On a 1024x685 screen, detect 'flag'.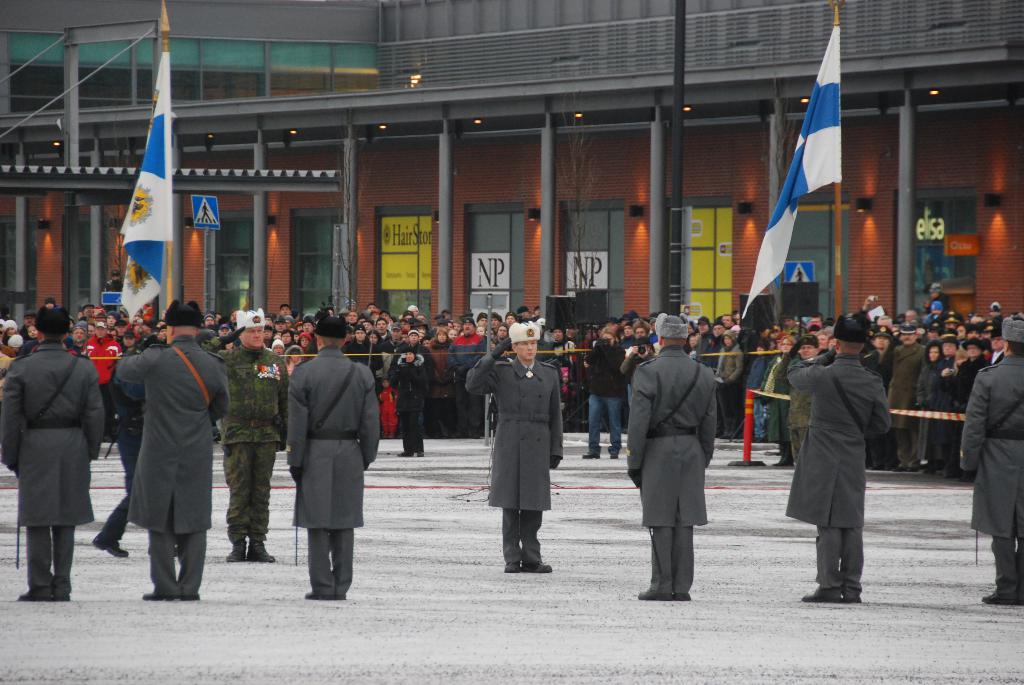
<box>739,29,840,319</box>.
